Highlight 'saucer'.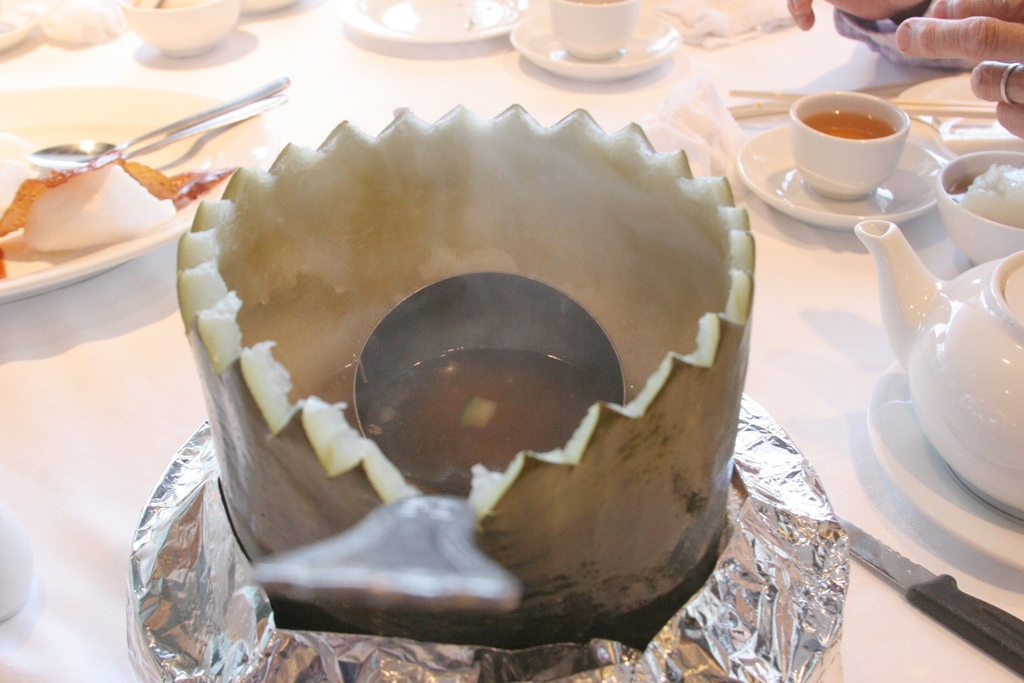
Highlighted region: region(513, 5, 681, 77).
